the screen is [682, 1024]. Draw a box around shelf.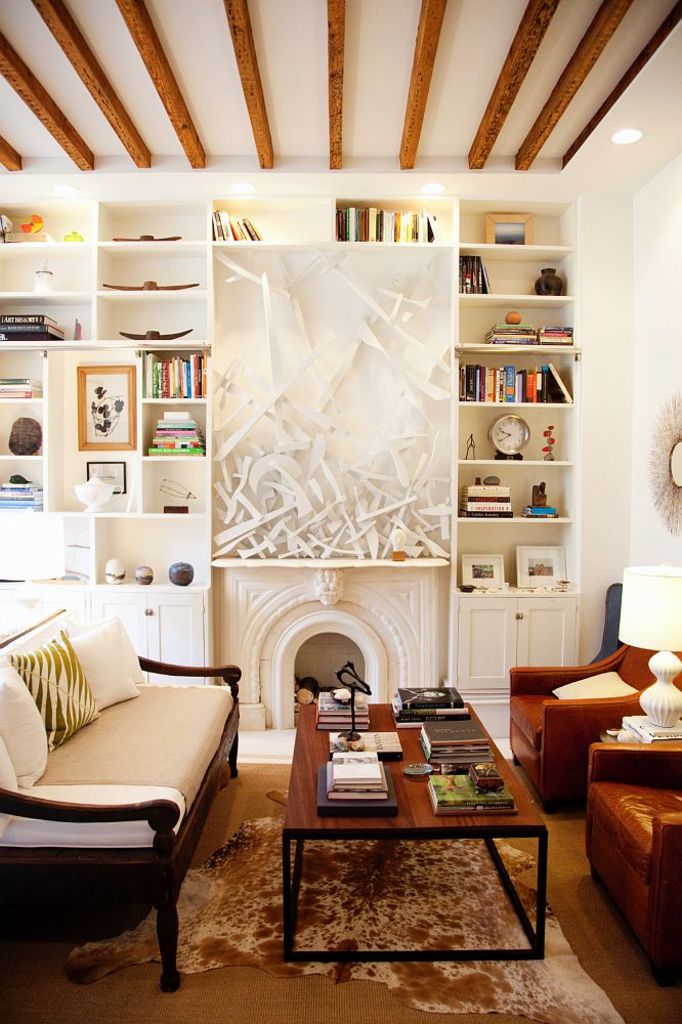
[x1=455, y1=457, x2=579, y2=521].
